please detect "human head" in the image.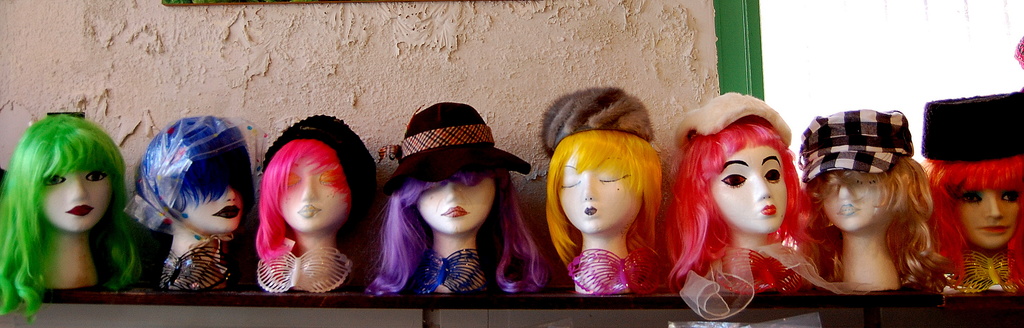
locate(540, 88, 662, 236).
